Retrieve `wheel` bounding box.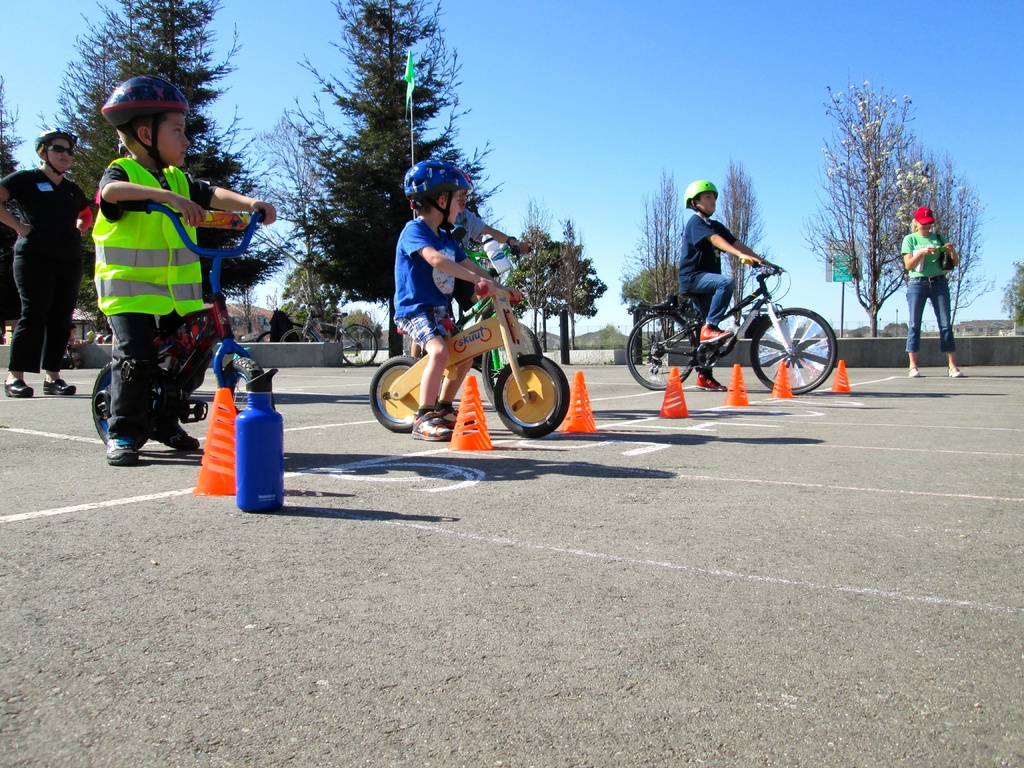
Bounding box: select_region(255, 328, 273, 344).
